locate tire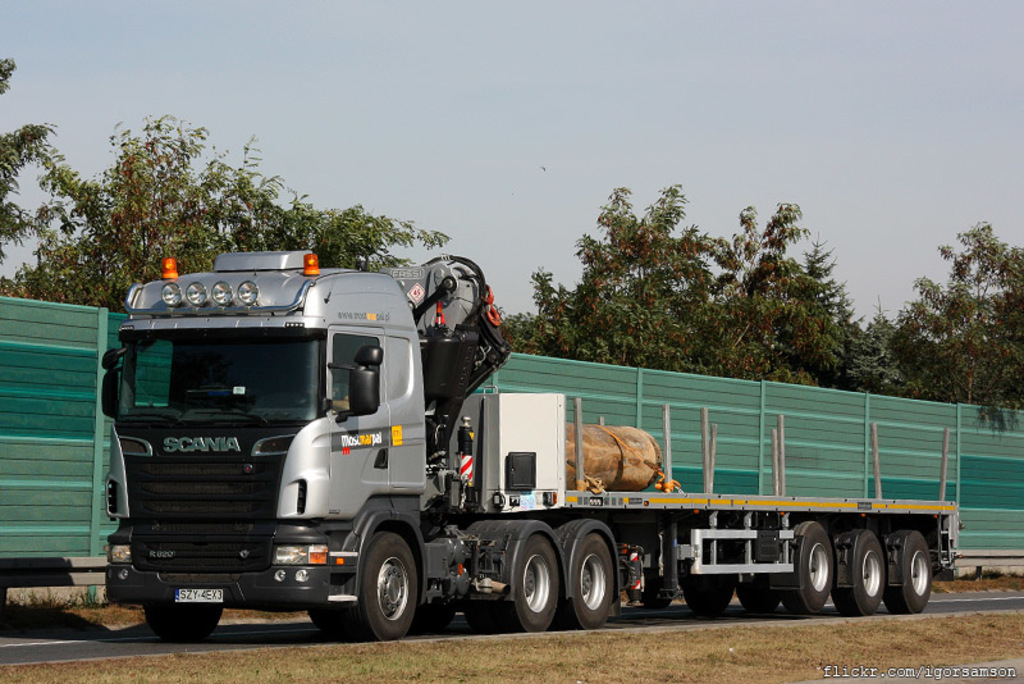
<region>836, 528, 888, 611</region>
